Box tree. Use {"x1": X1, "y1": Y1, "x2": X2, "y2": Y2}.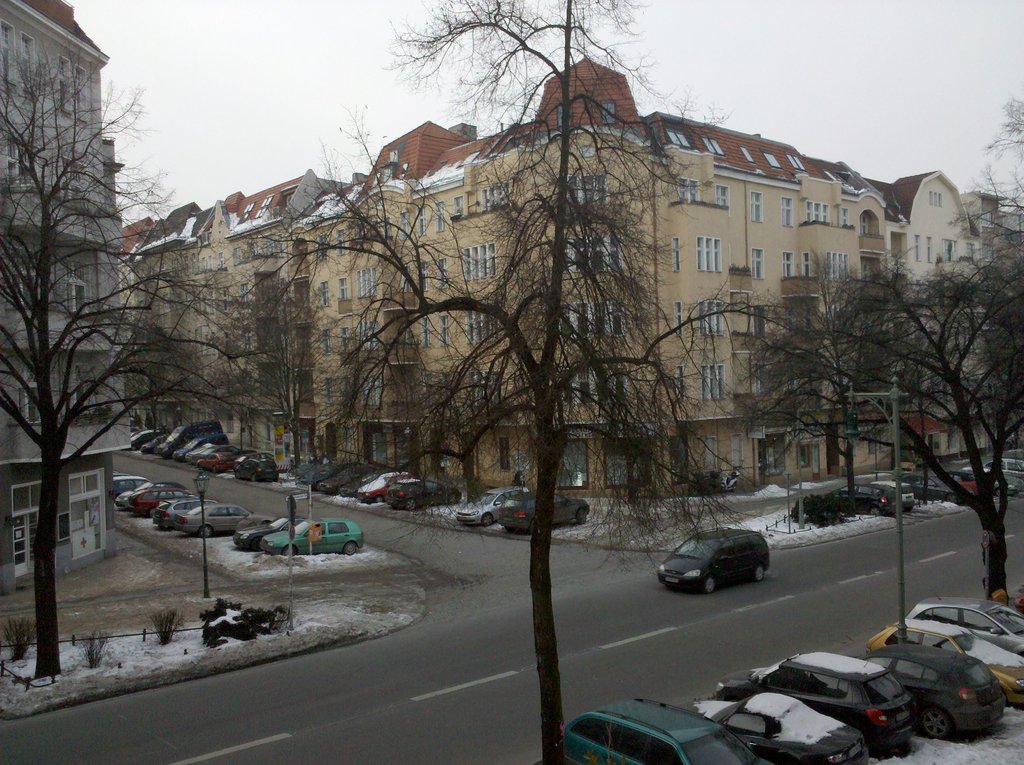
{"x1": 15, "y1": 10, "x2": 174, "y2": 609}.
